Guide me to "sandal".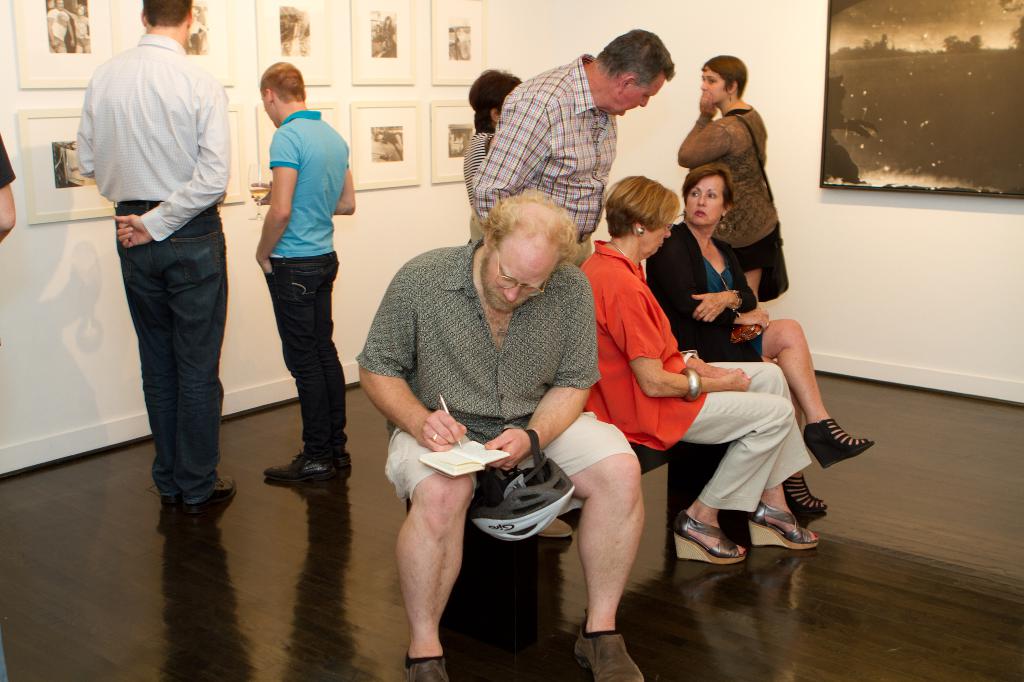
Guidance: region(808, 419, 872, 466).
